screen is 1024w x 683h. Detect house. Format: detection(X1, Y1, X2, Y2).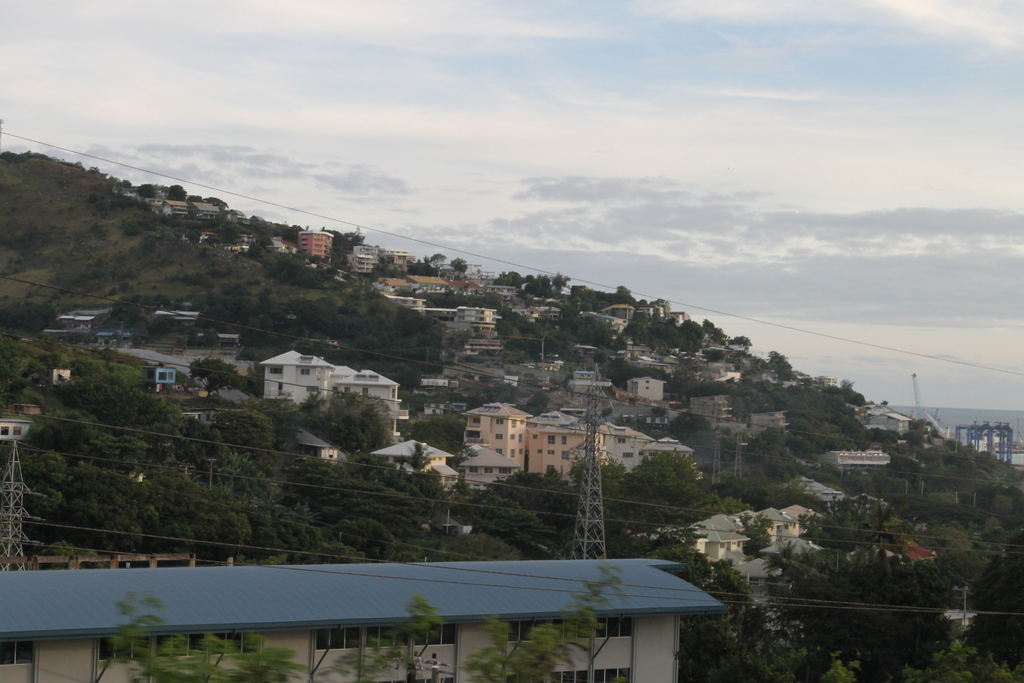
detection(589, 416, 650, 470).
